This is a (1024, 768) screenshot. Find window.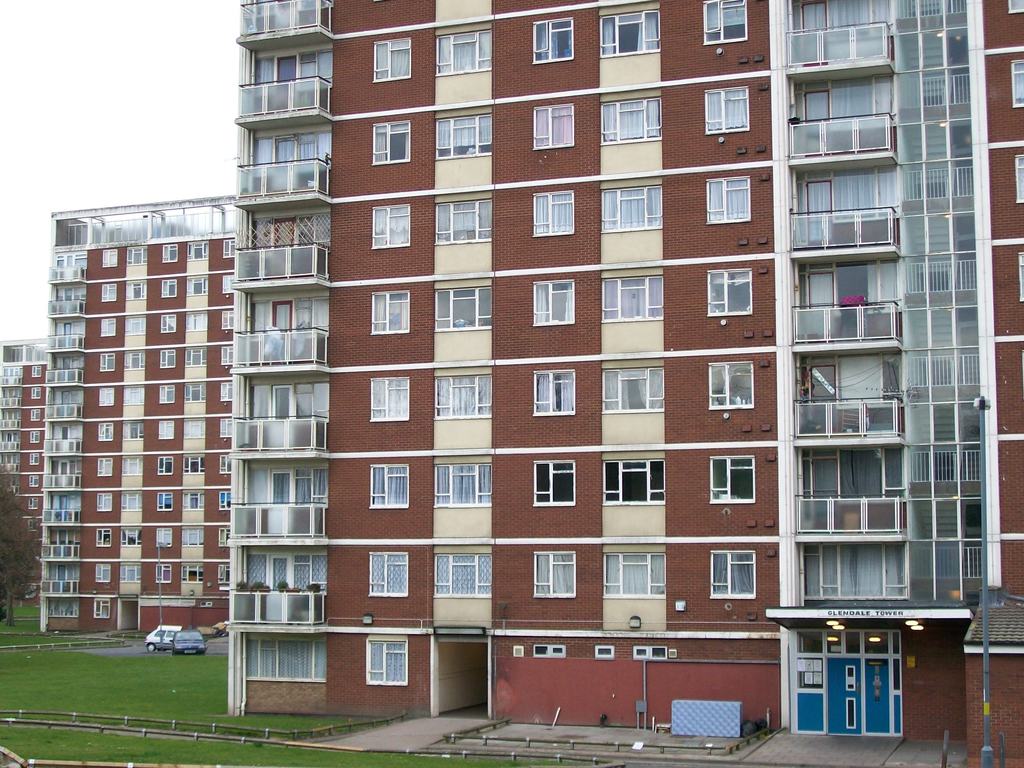
Bounding box: [left=435, top=458, right=497, bottom=507].
